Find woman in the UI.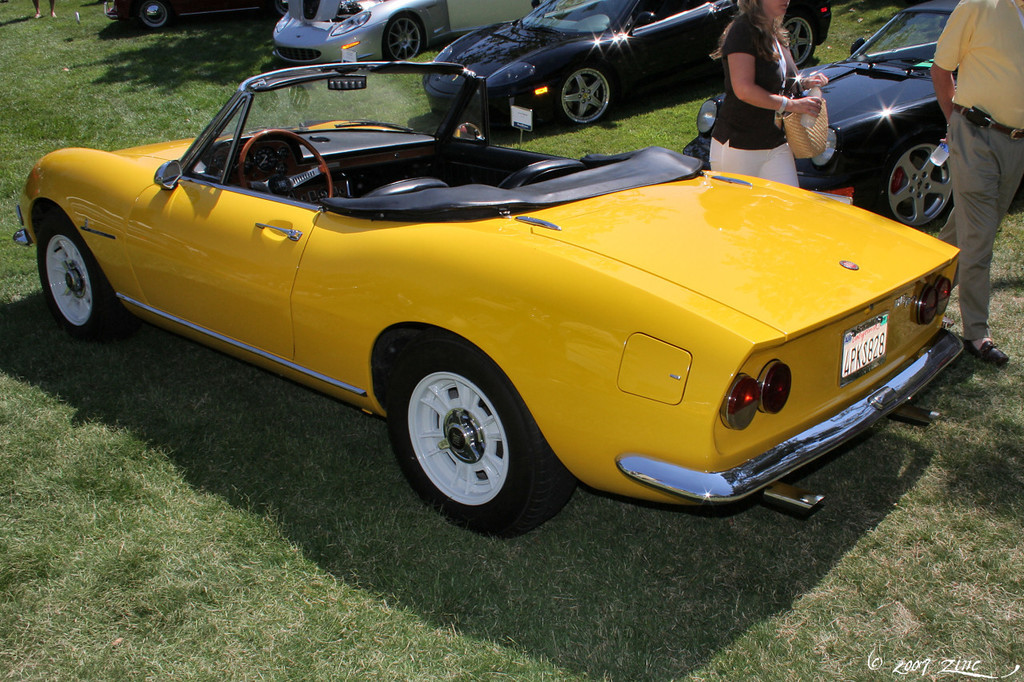
UI element at x1=708, y1=0, x2=834, y2=190.
